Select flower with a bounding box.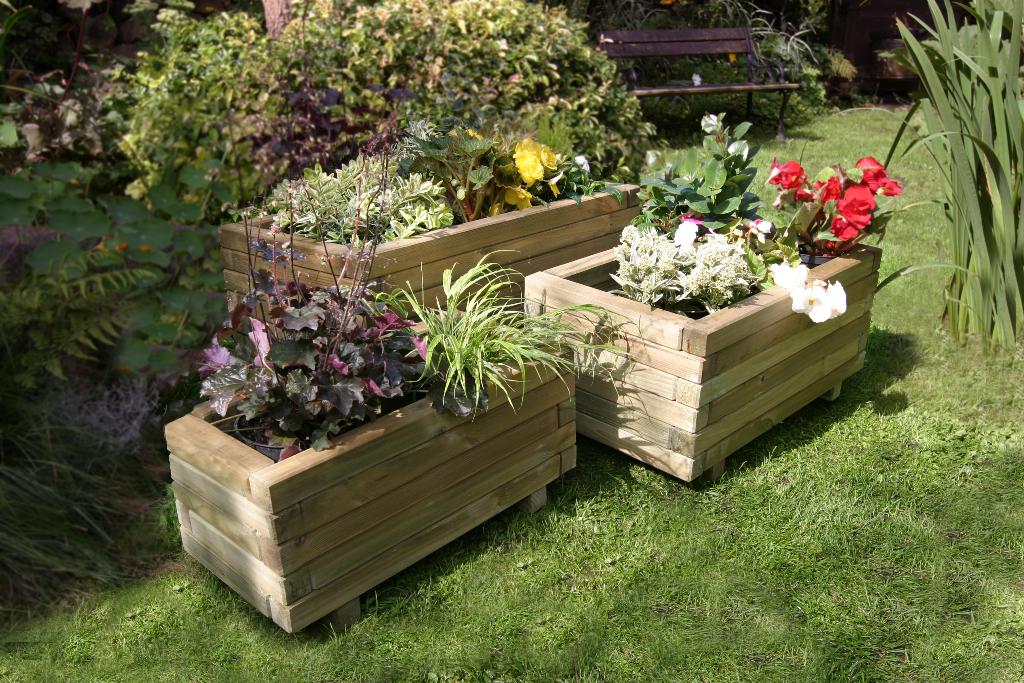
region(691, 69, 705, 86).
